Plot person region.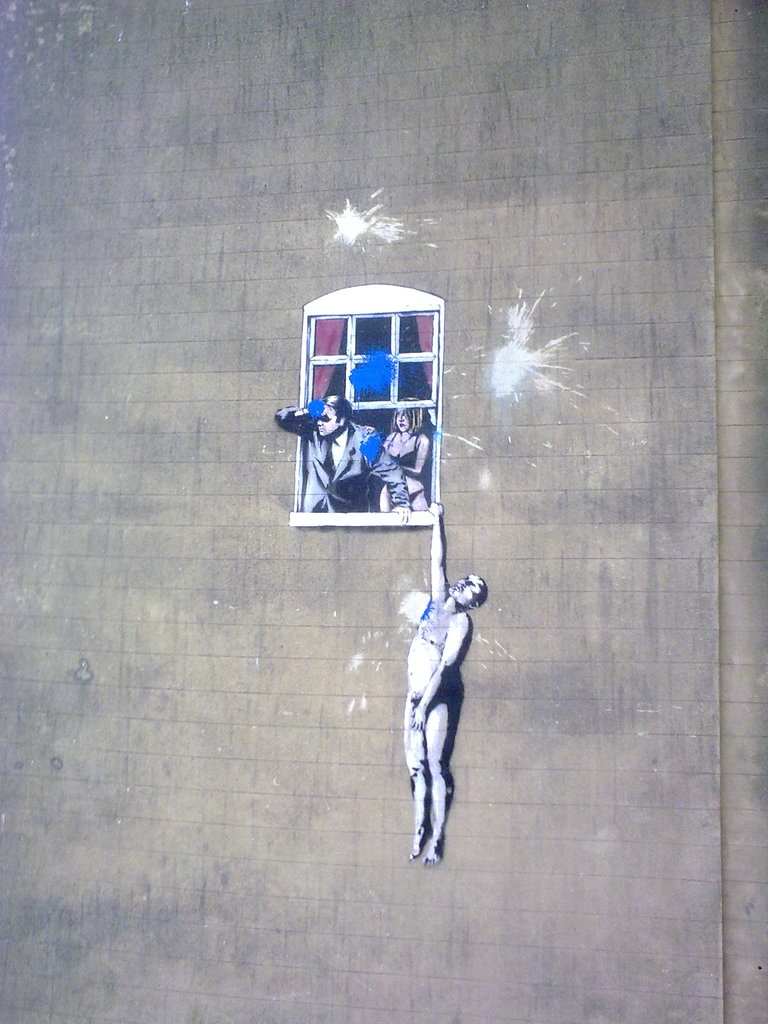
Plotted at x1=388, y1=404, x2=432, y2=510.
